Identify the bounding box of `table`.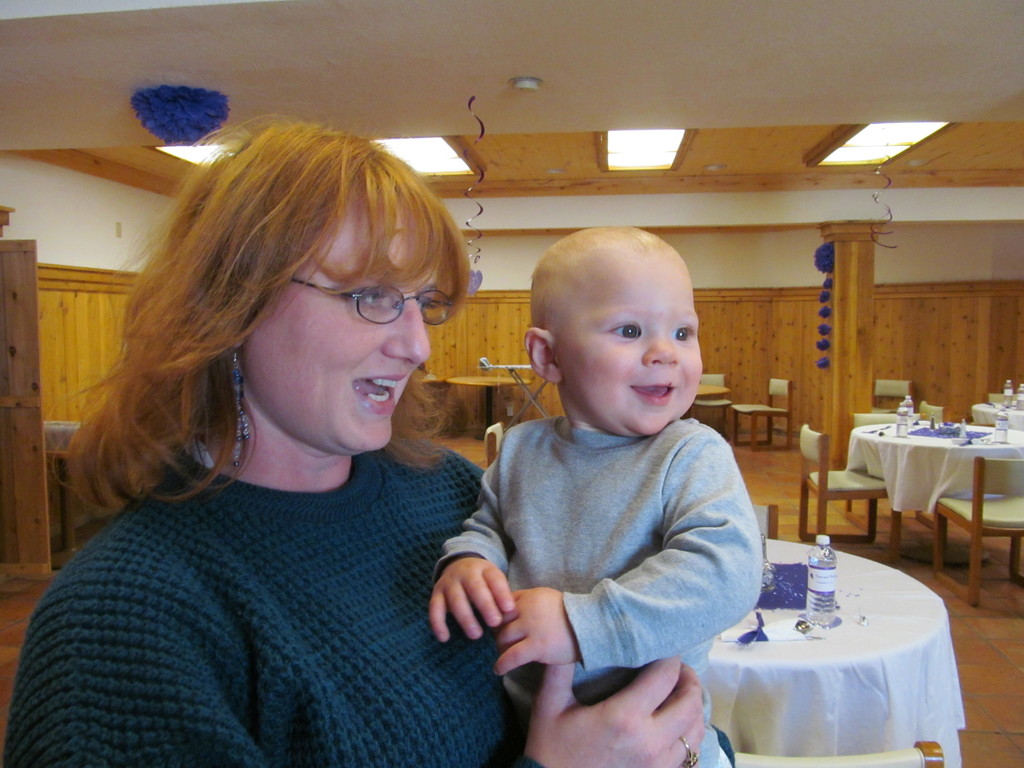
{"x1": 420, "y1": 377, "x2": 442, "y2": 383}.
